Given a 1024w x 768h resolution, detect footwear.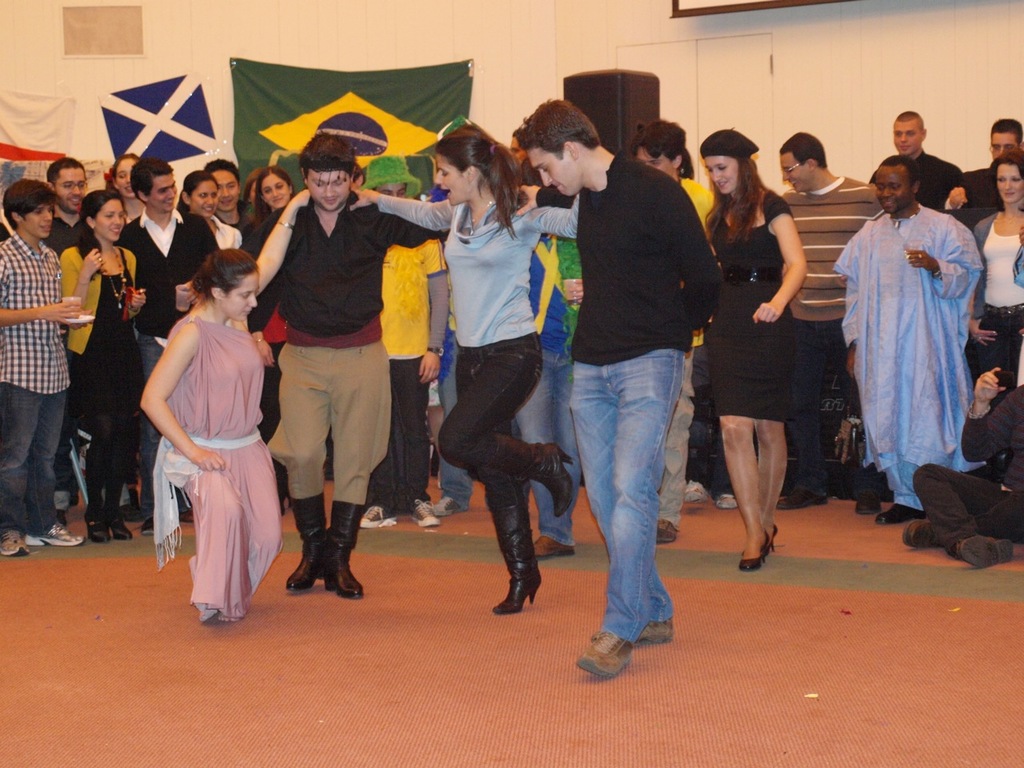
pyautogui.locateOnScreen(437, 494, 458, 514).
